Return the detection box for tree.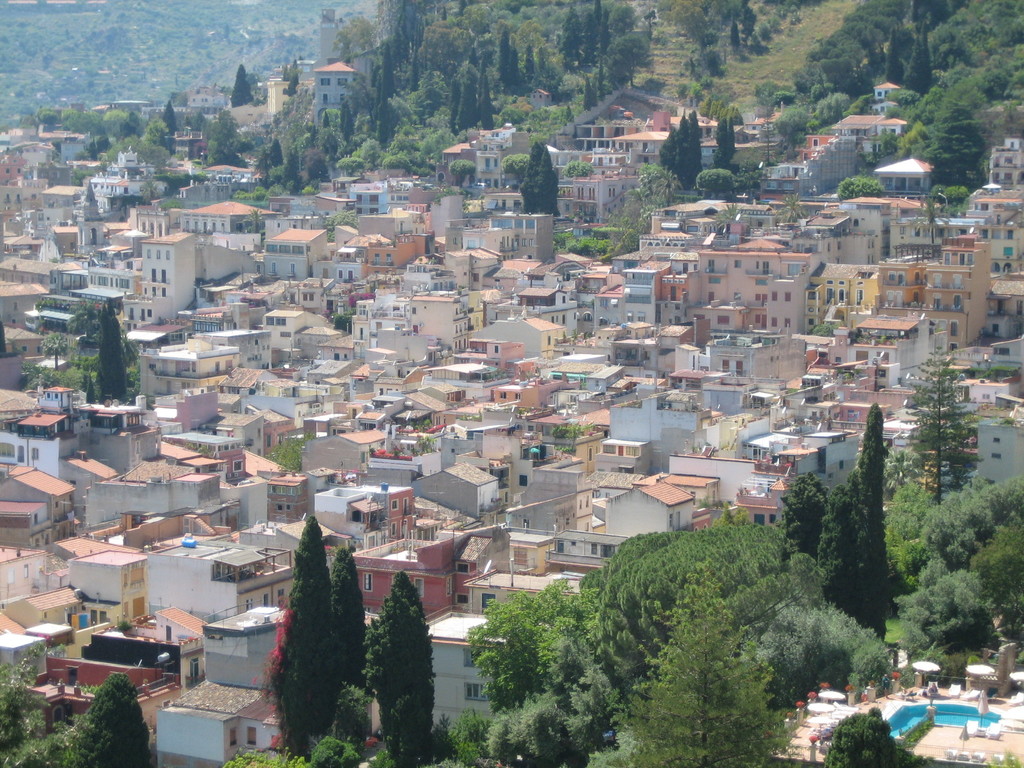
(left=752, top=77, right=787, bottom=170).
